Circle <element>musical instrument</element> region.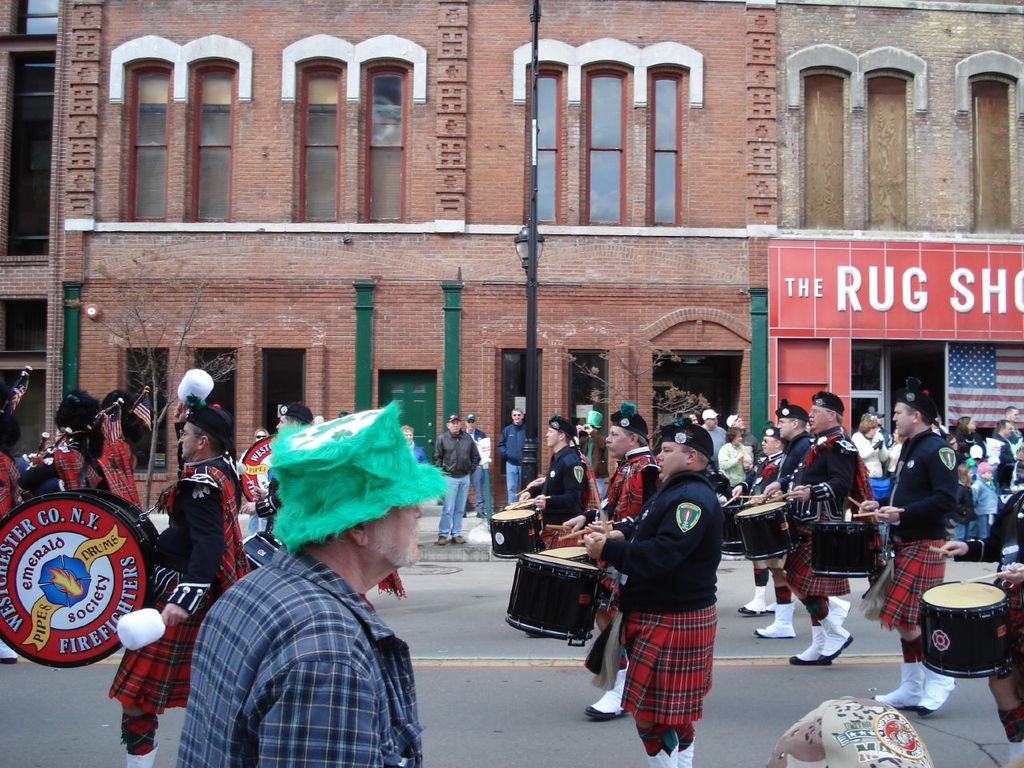
Region: (left=237, top=526, right=283, bottom=569).
